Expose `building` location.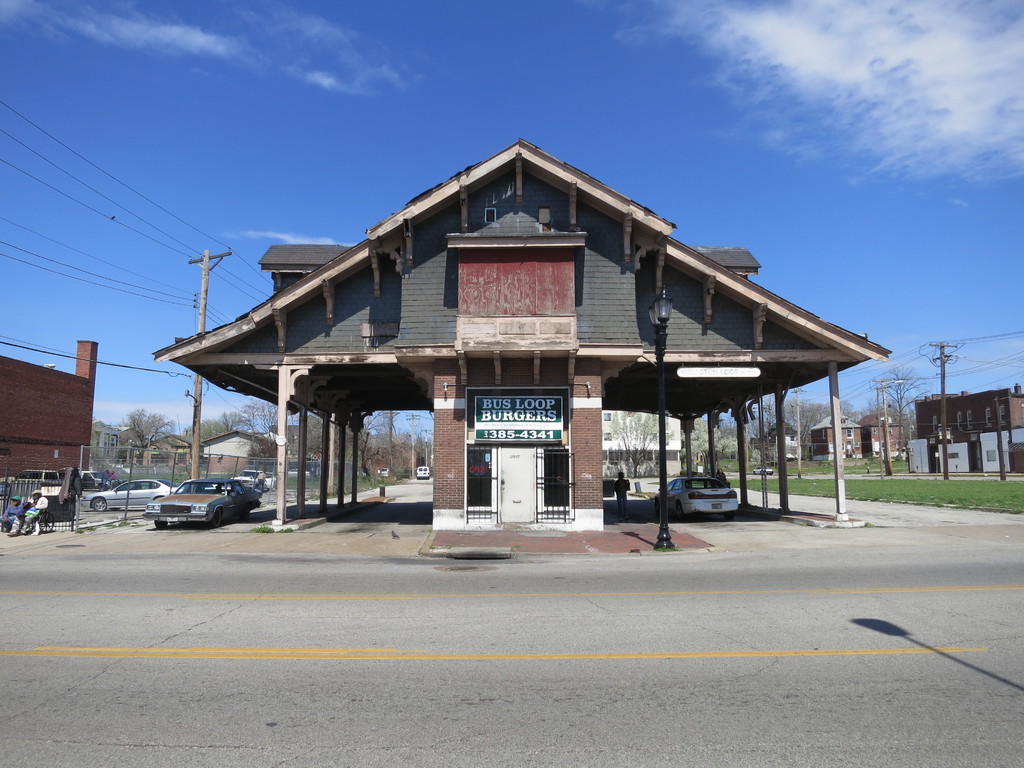
Exposed at rect(805, 414, 863, 461).
